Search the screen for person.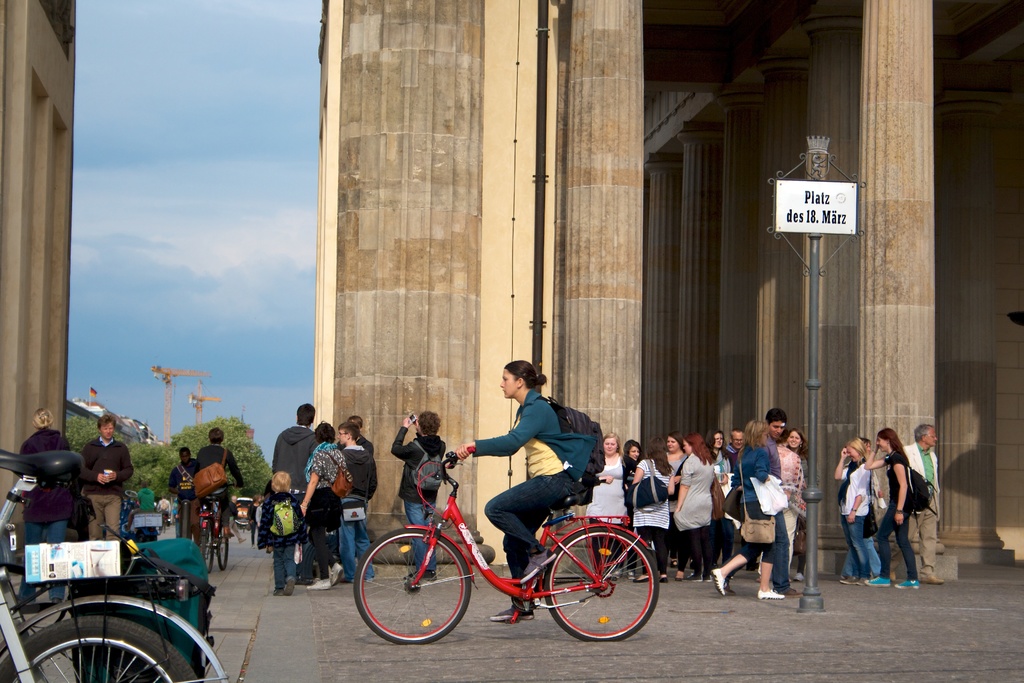
Found at locate(273, 404, 323, 574).
